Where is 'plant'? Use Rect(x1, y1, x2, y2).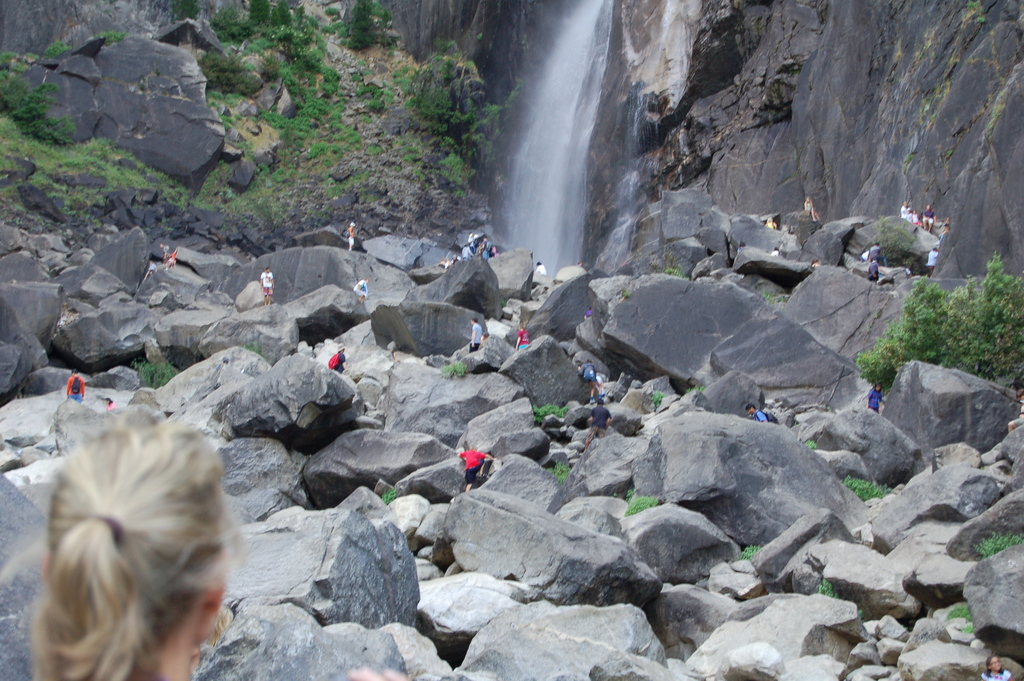
Rect(239, 7, 524, 193).
